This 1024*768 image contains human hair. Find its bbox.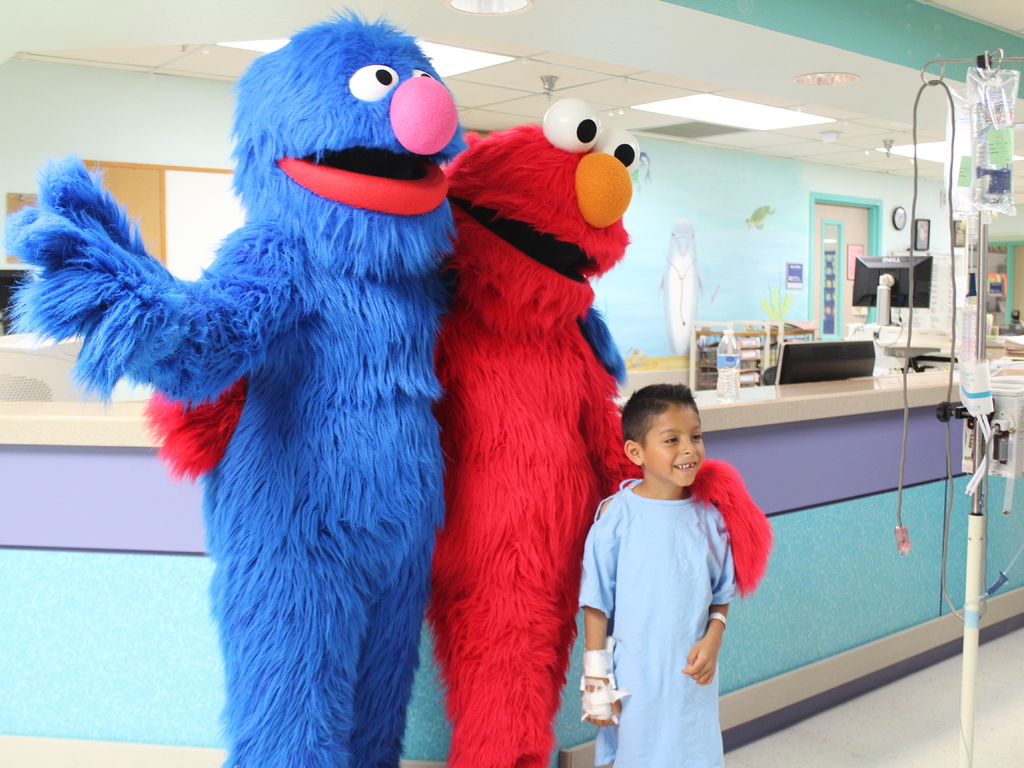
crop(618, 386, 698, 440).
